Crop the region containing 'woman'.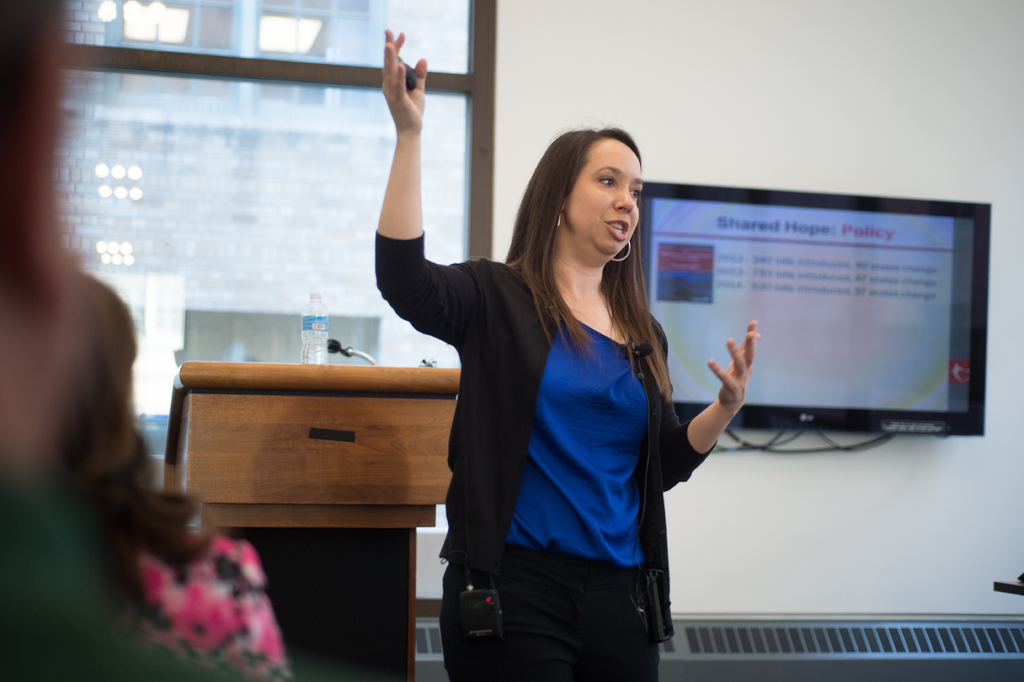
Crop region: (86, 435, 292, 680).
